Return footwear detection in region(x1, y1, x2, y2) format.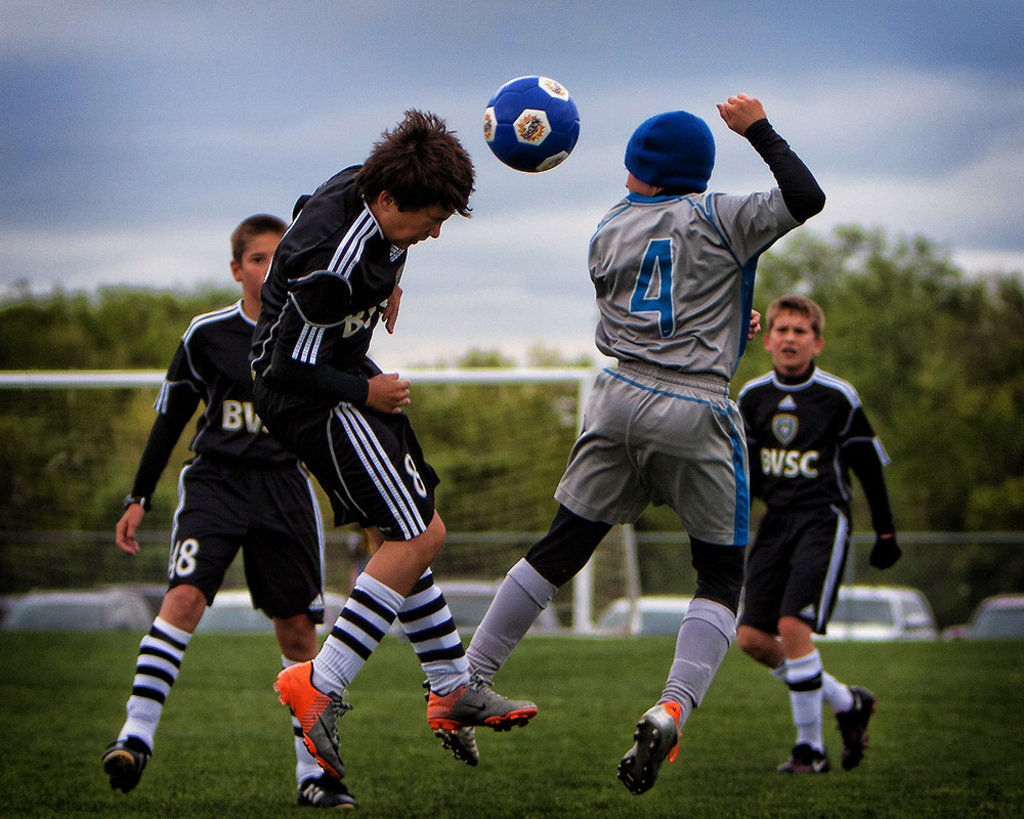
region(427, 665, 540, 732).
